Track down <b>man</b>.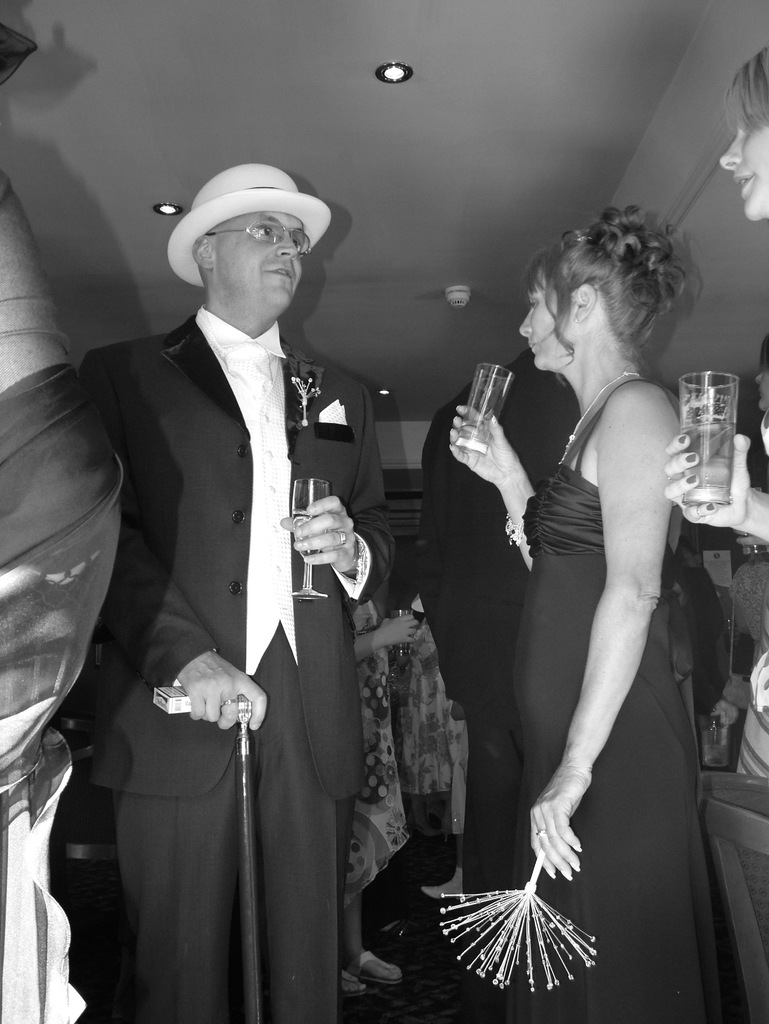
Tracked to select_region(62, 153, 410, 1023).
